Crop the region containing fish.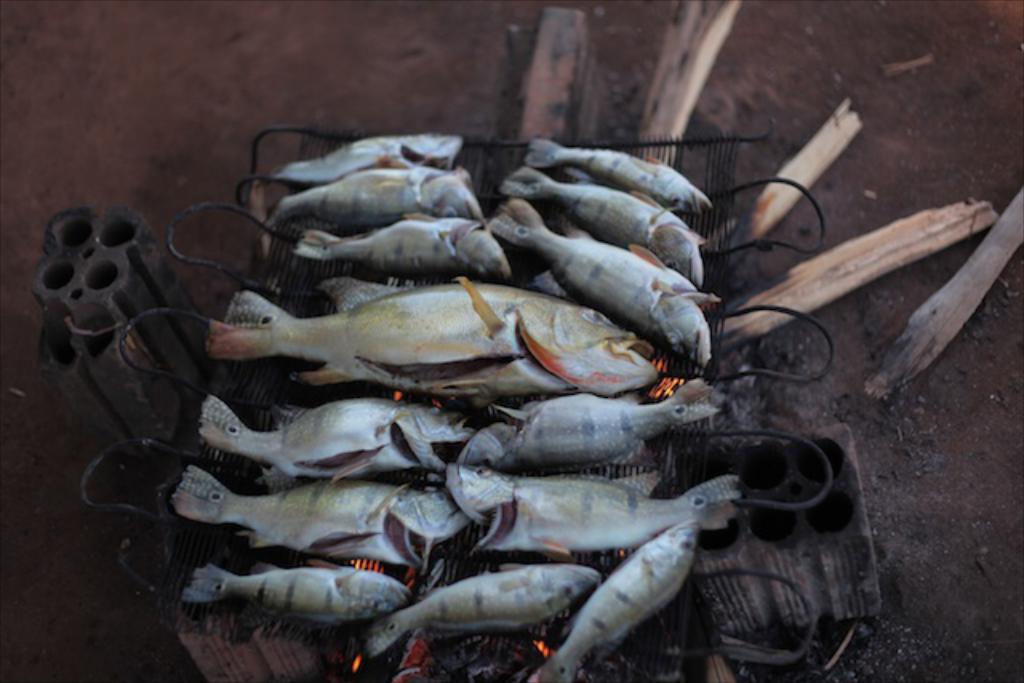
Crop region: x1=286 y1=213 x2=523 y2=282.
